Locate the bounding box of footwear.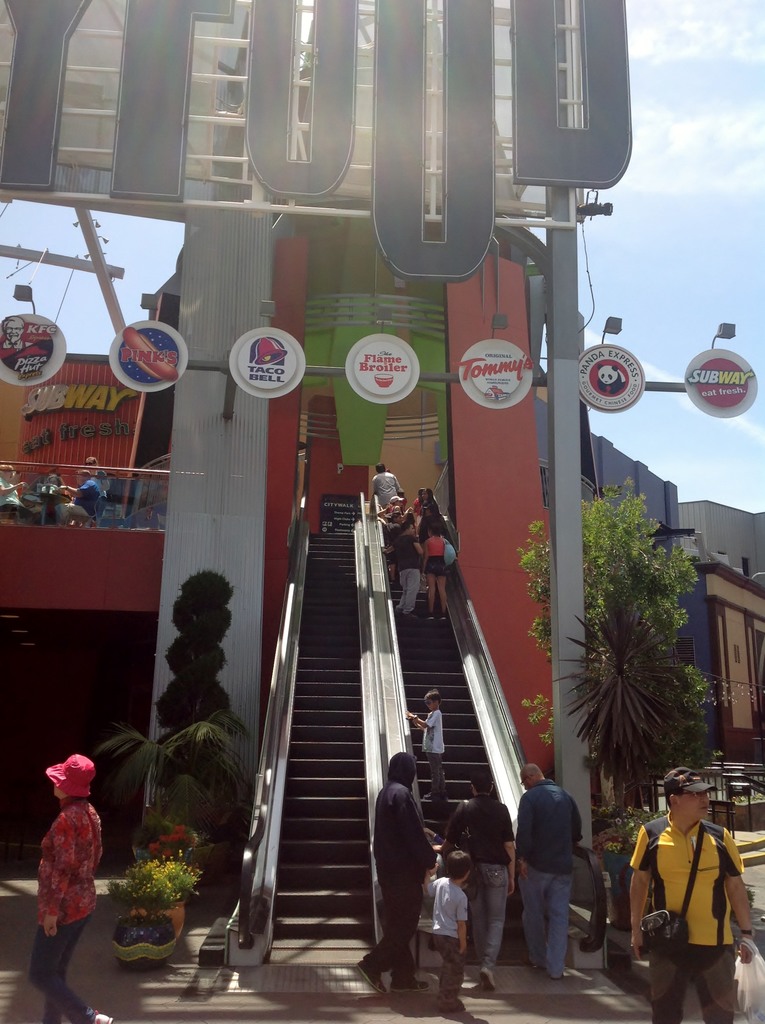
Bounding box: (left=476, top=964, right=495, bottom=994).
